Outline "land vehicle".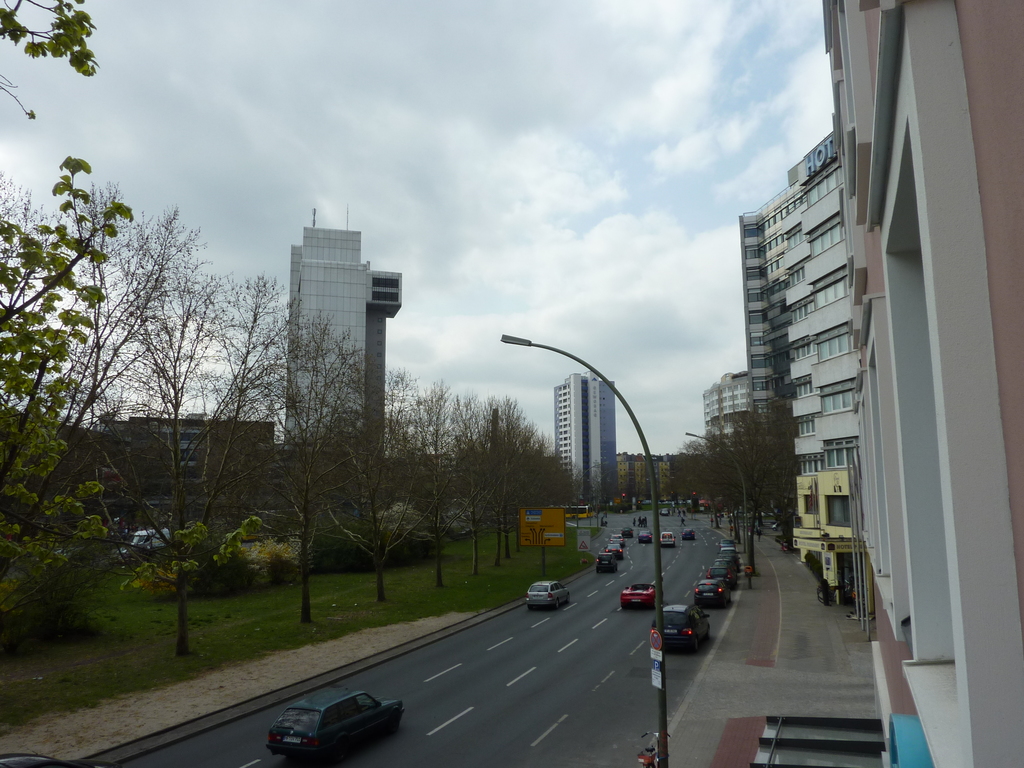
Outline: [609,532,627,550].
